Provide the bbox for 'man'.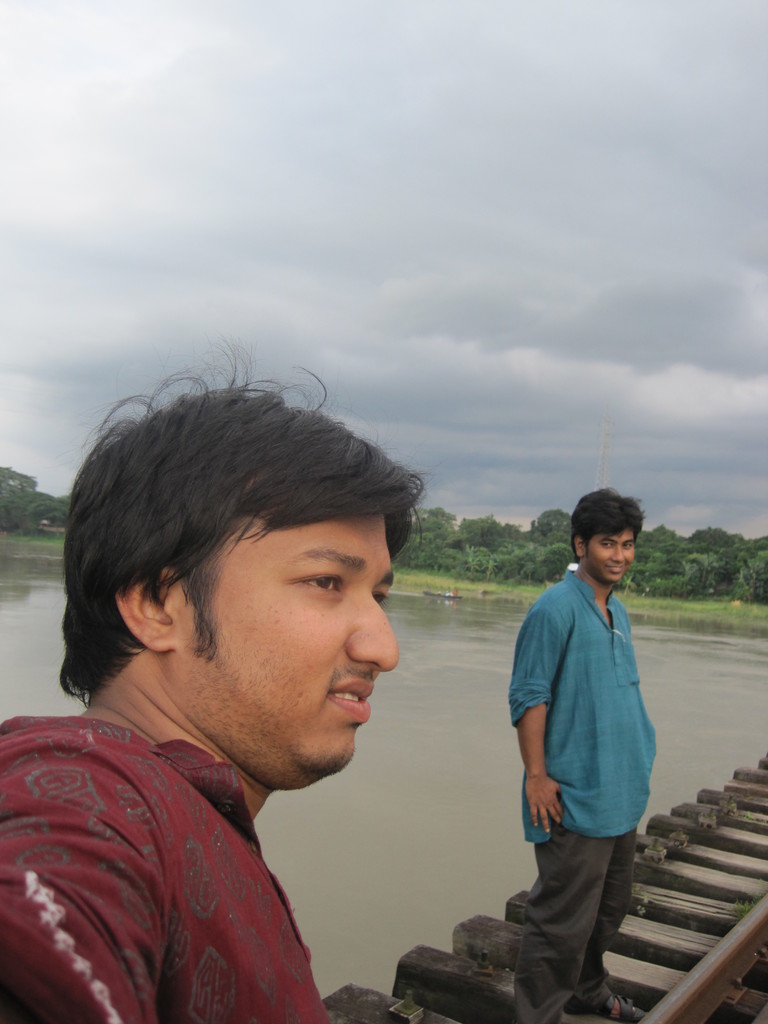
box(497, 470, 664, 997).
